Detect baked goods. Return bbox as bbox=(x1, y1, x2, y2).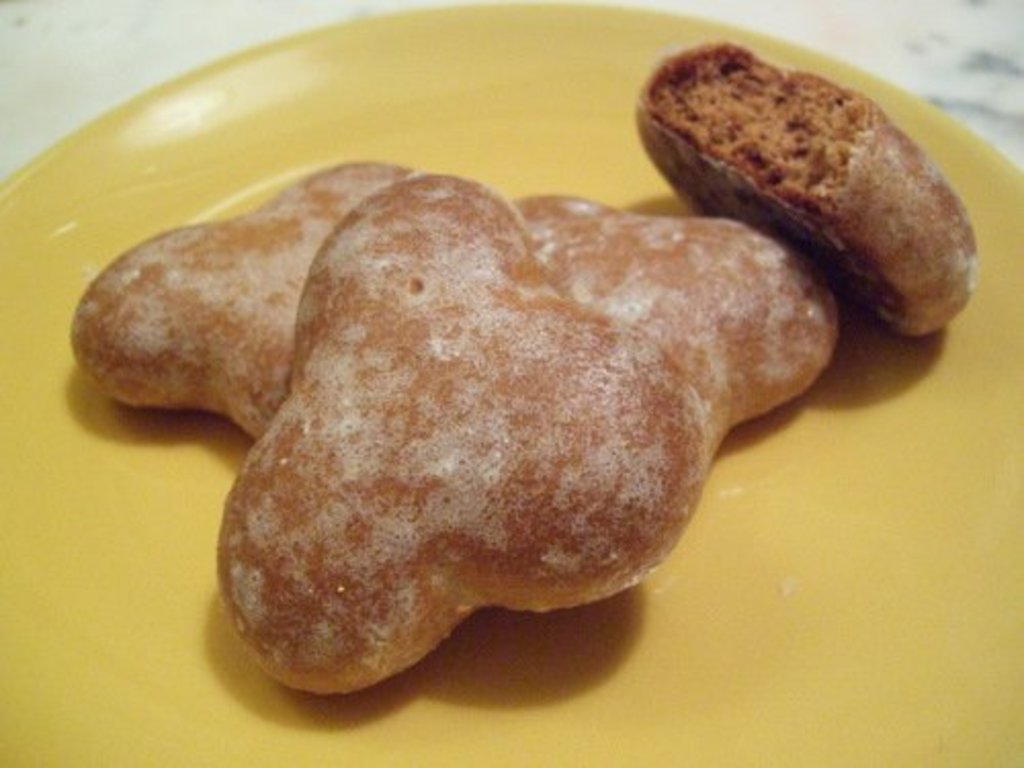
bbox=(190, 172, 788, 711).
